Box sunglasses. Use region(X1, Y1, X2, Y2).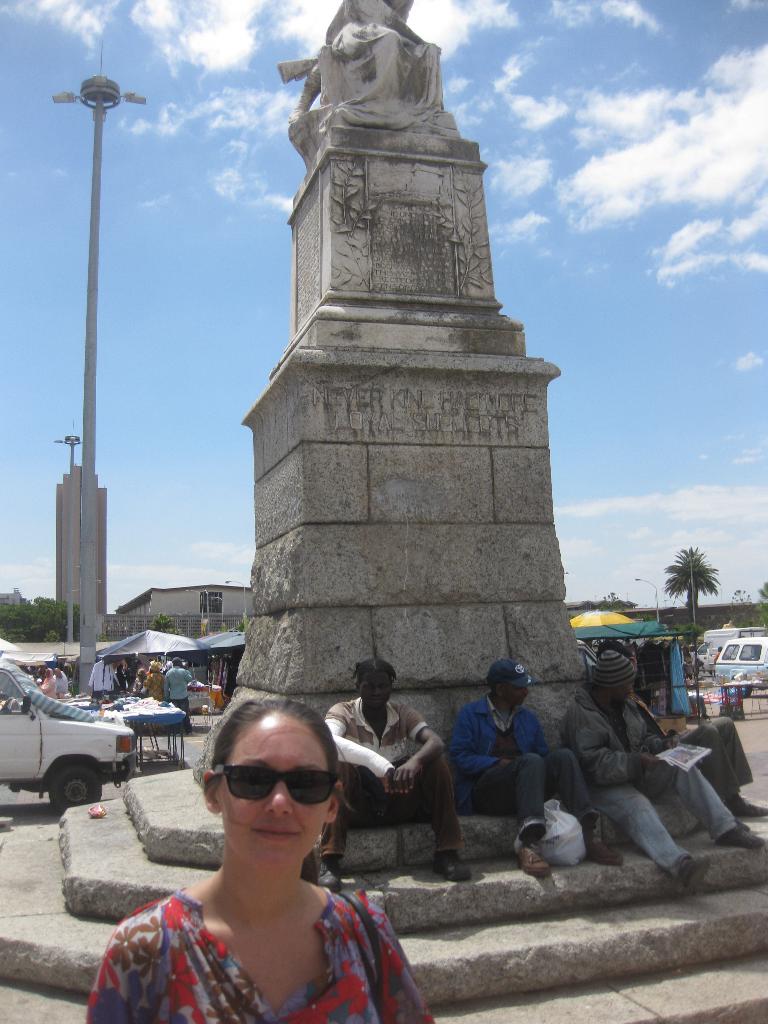
region(214, 765, 340, 809).
